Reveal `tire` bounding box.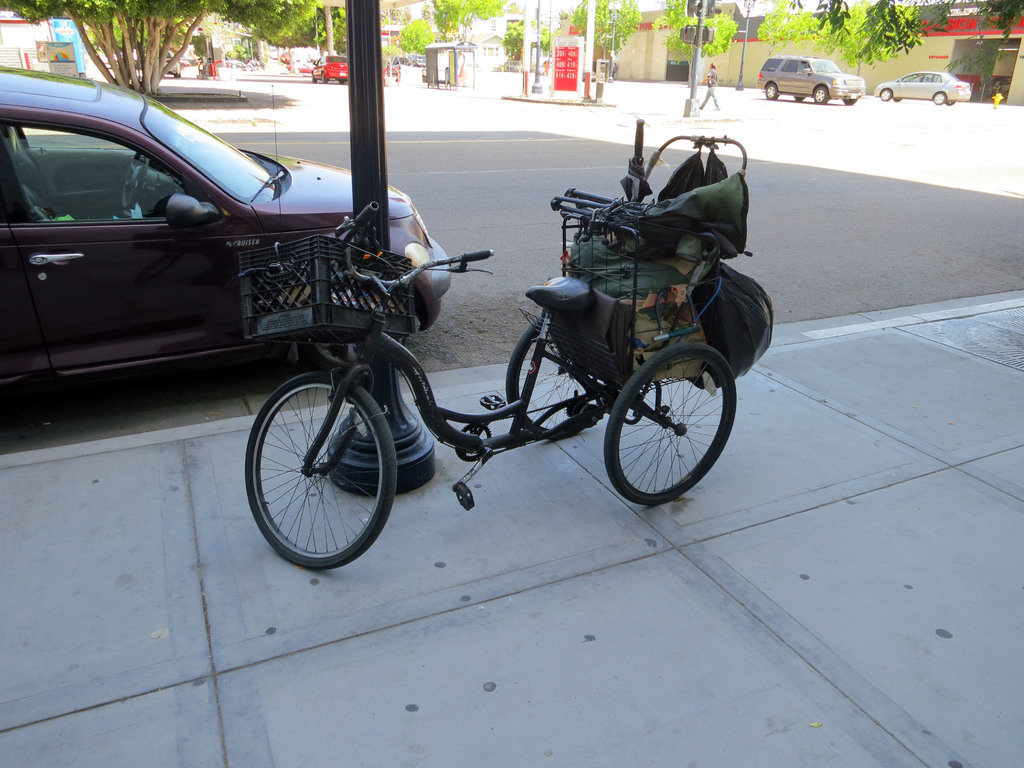
Revealed: 943:98:955:106.
